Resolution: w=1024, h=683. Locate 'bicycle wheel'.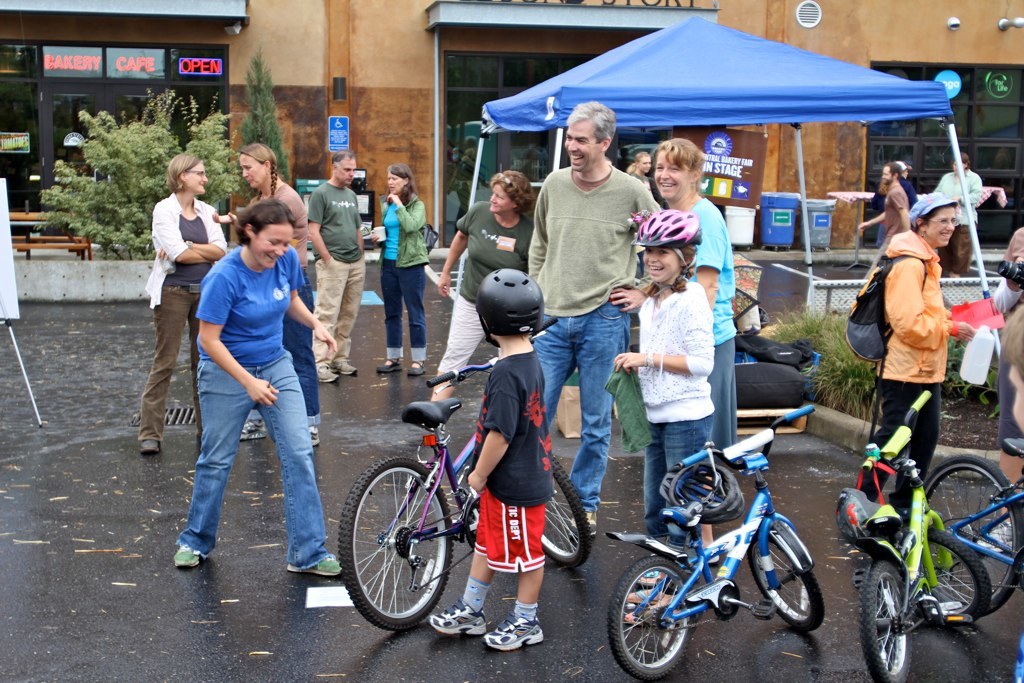
Rect(605, 551, 693, 682).
